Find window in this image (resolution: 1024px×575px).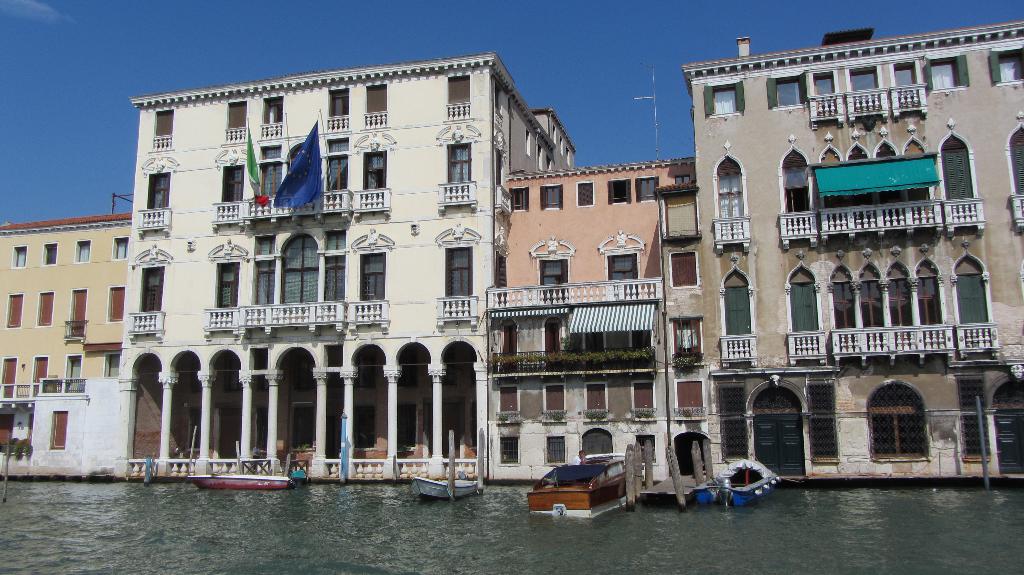
[left=446, top=144, right=471, bottom=190].
